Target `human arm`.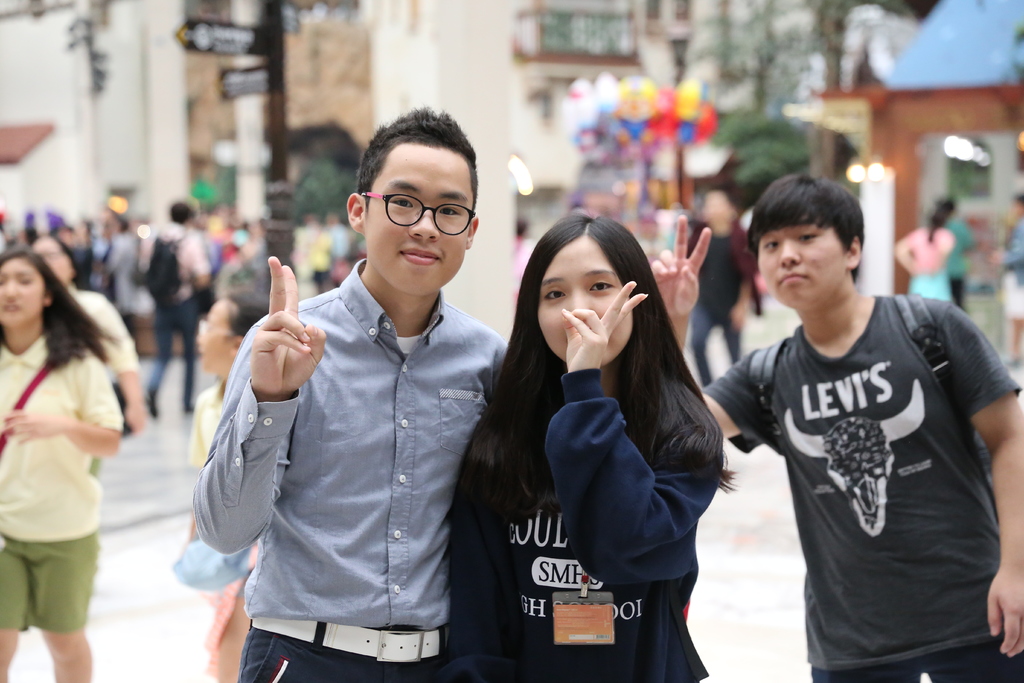
Target region: [left=932, top=231, right=953, bottom=274].
